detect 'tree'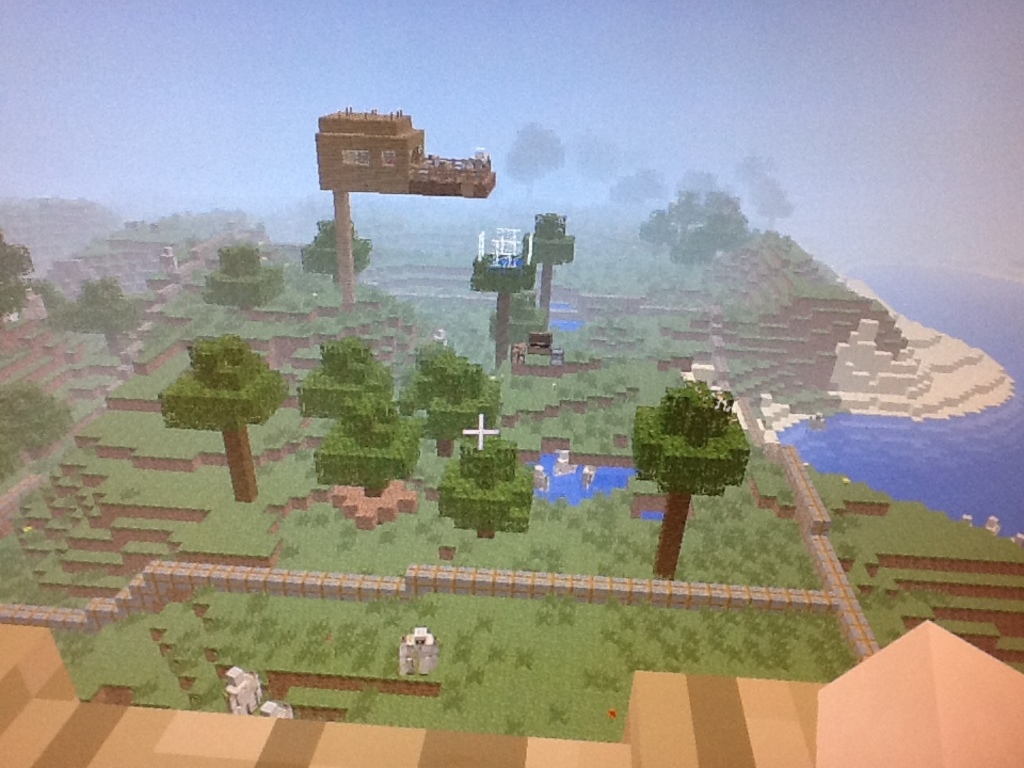
(left=163, top=331, right=288, bottom=507)
